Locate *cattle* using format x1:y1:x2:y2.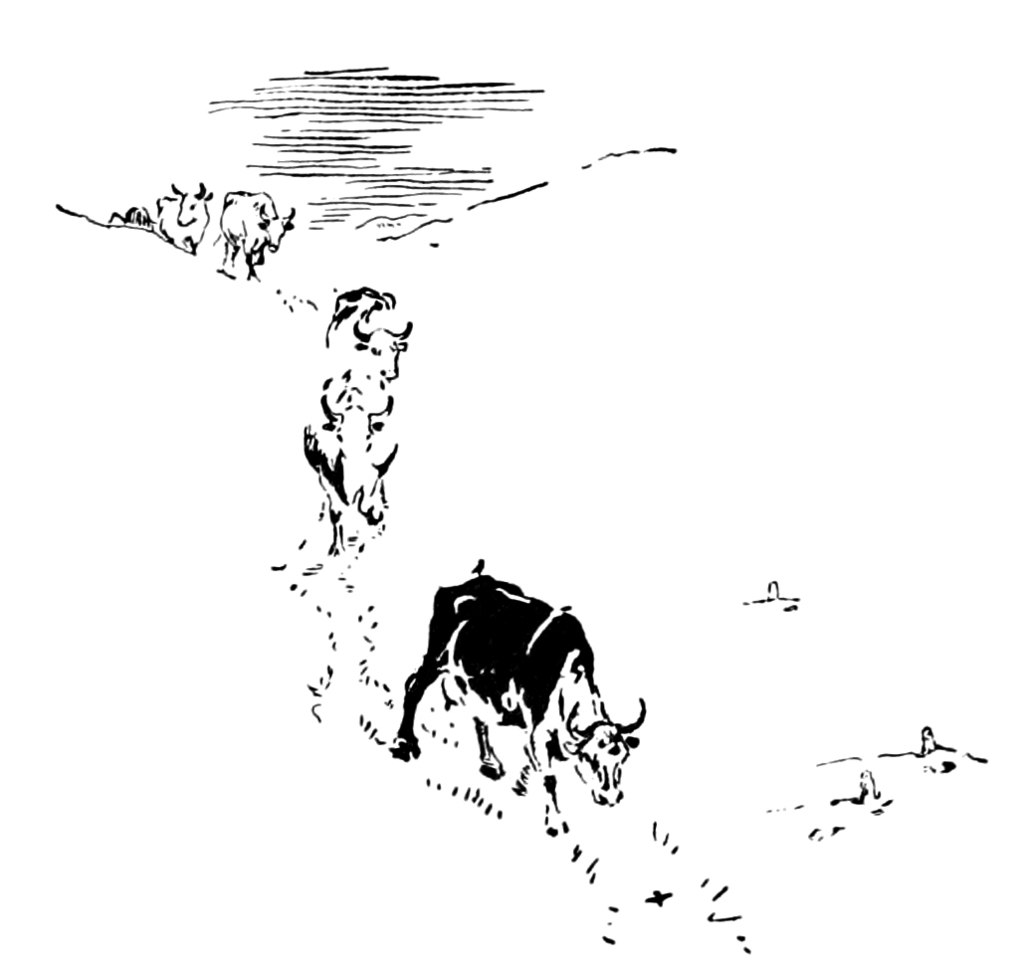
388:567:648:836.
